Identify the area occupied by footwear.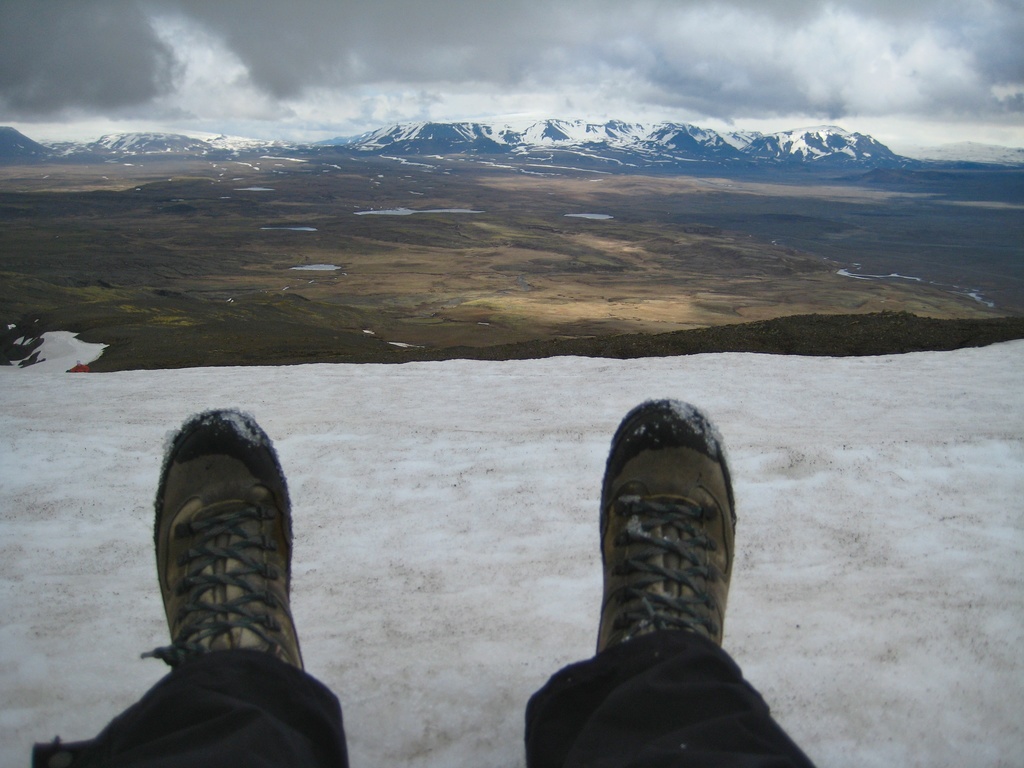
Area: (x1=134, y1=416, x2=312, y2=728).
